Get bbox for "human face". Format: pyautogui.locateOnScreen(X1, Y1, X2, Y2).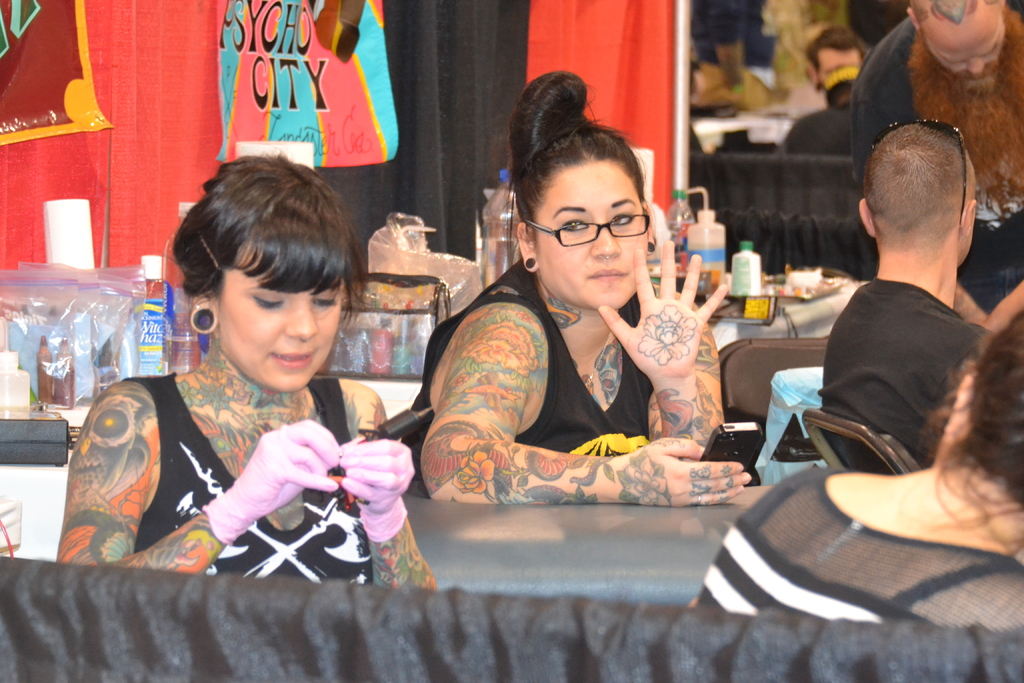
pyautogui.locateOnScreen(536, 163, 645, 309).
